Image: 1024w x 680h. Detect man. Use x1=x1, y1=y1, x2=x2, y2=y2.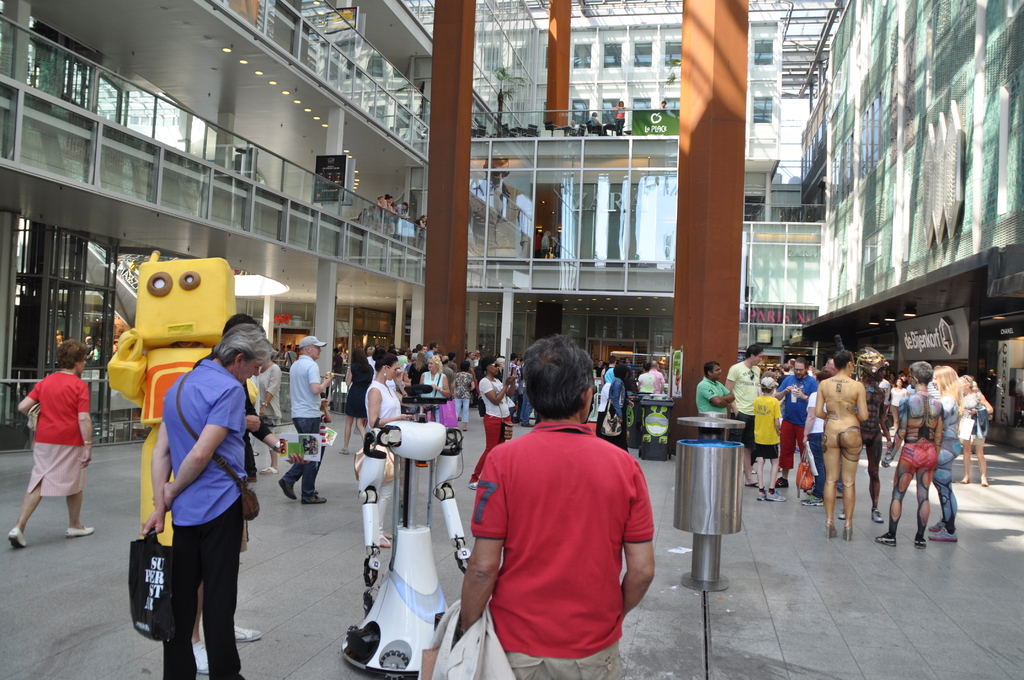
x1=872, y1=357, x2=927, y2=549.
